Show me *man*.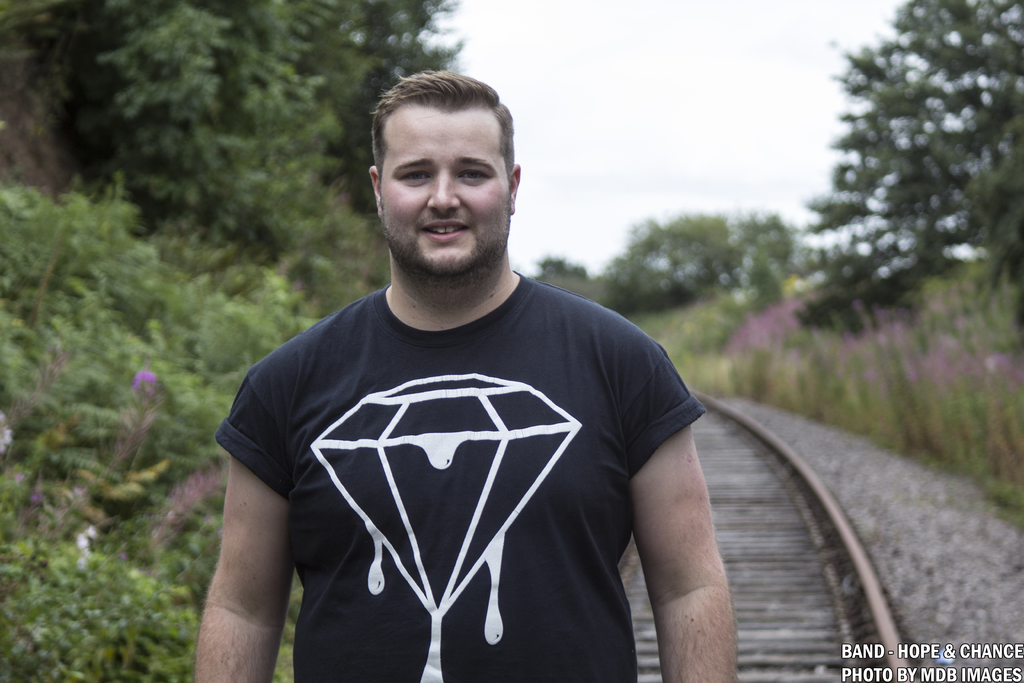
*man* is here: rect(186, 63, 746, 682).
